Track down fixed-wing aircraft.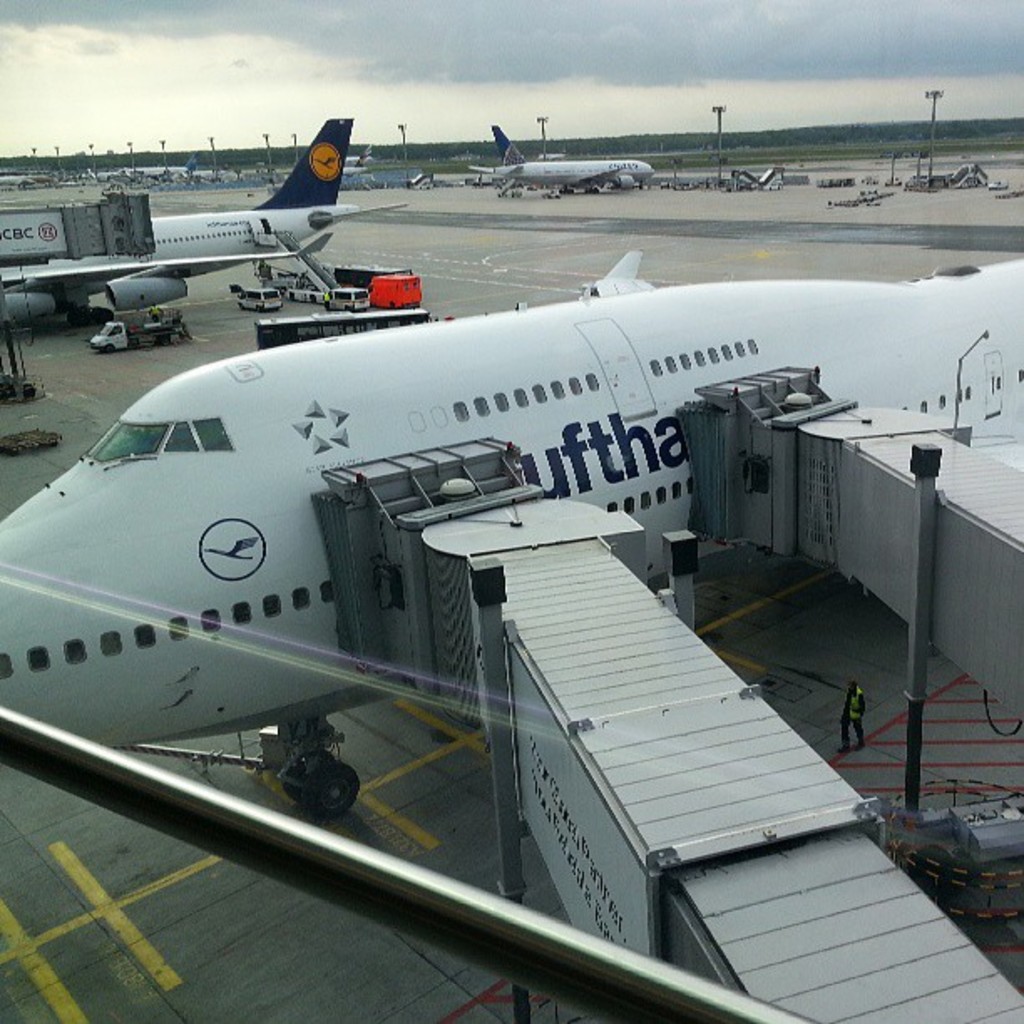
Tracked to left=467, top=119, right=653, bottom=191.
